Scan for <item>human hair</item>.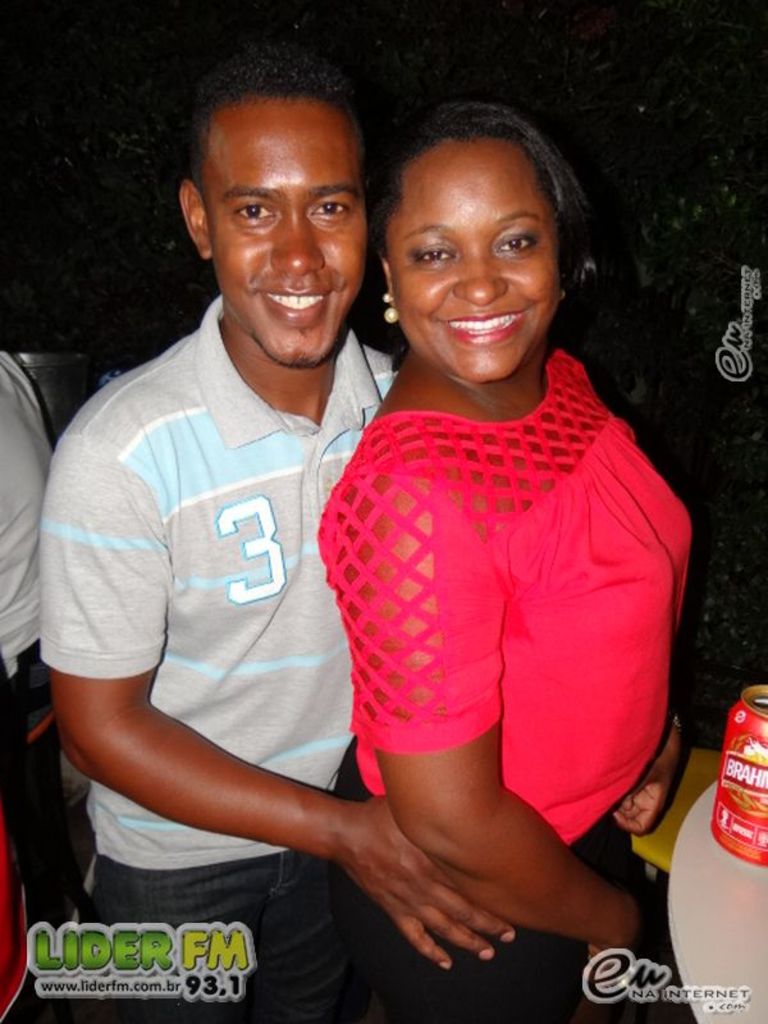
Scan result: [x1=352, y1=91, x2=603, y2=393].
